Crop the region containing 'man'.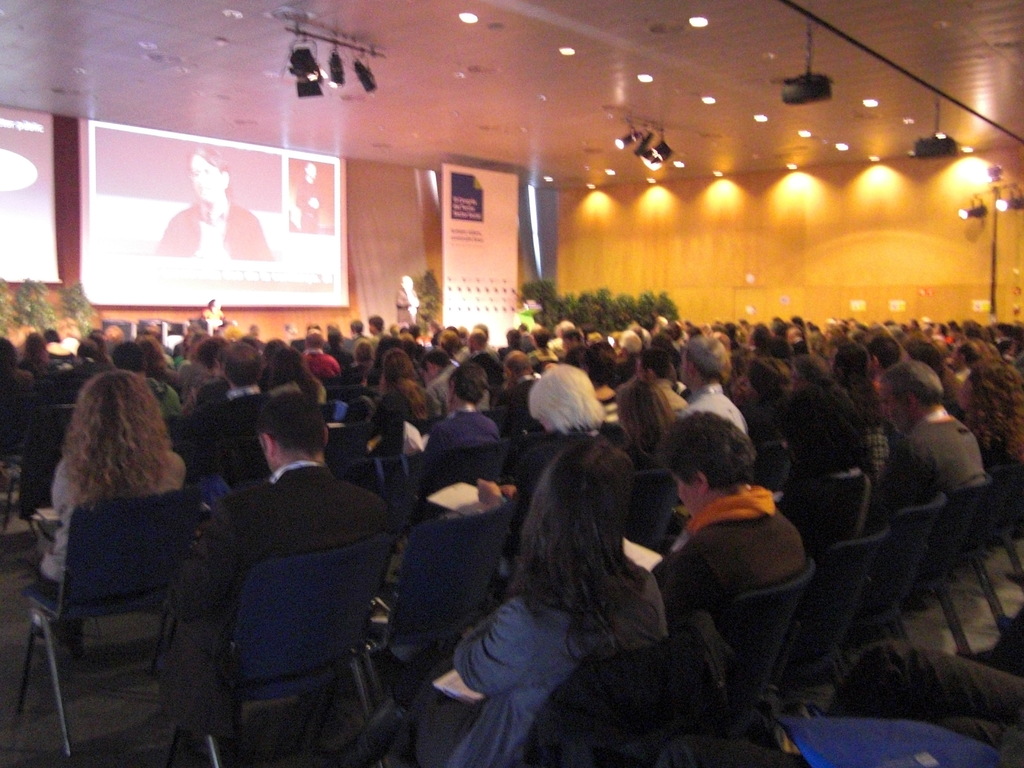
Crop region: locate(369, 315, 388, 348).
